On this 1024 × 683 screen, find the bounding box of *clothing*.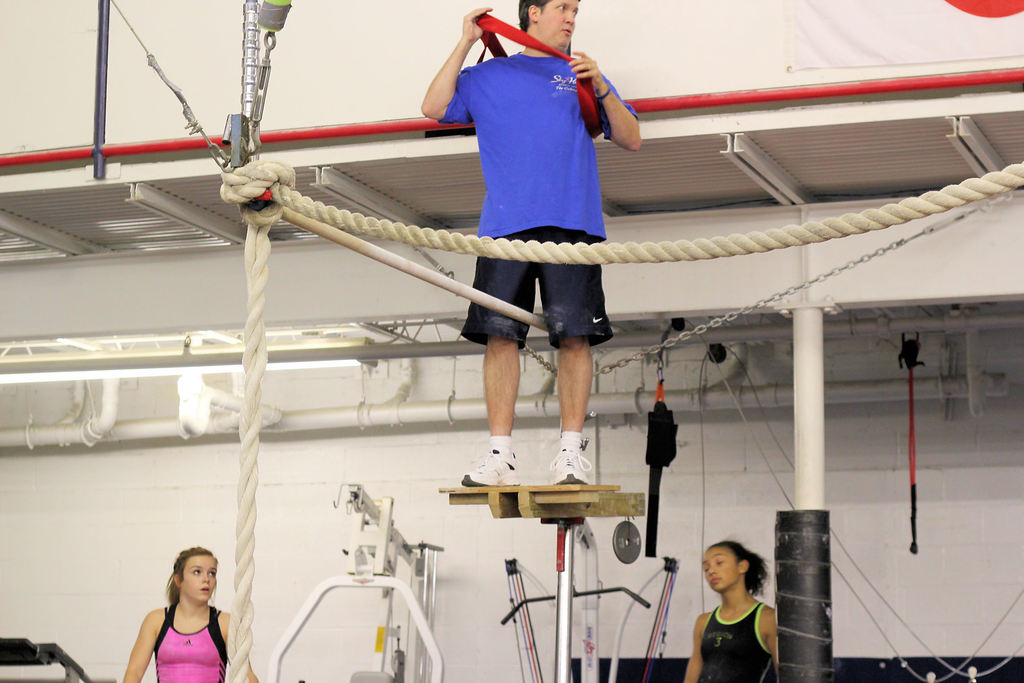
Bounding box: BBox(435, 54, 639, 348).
